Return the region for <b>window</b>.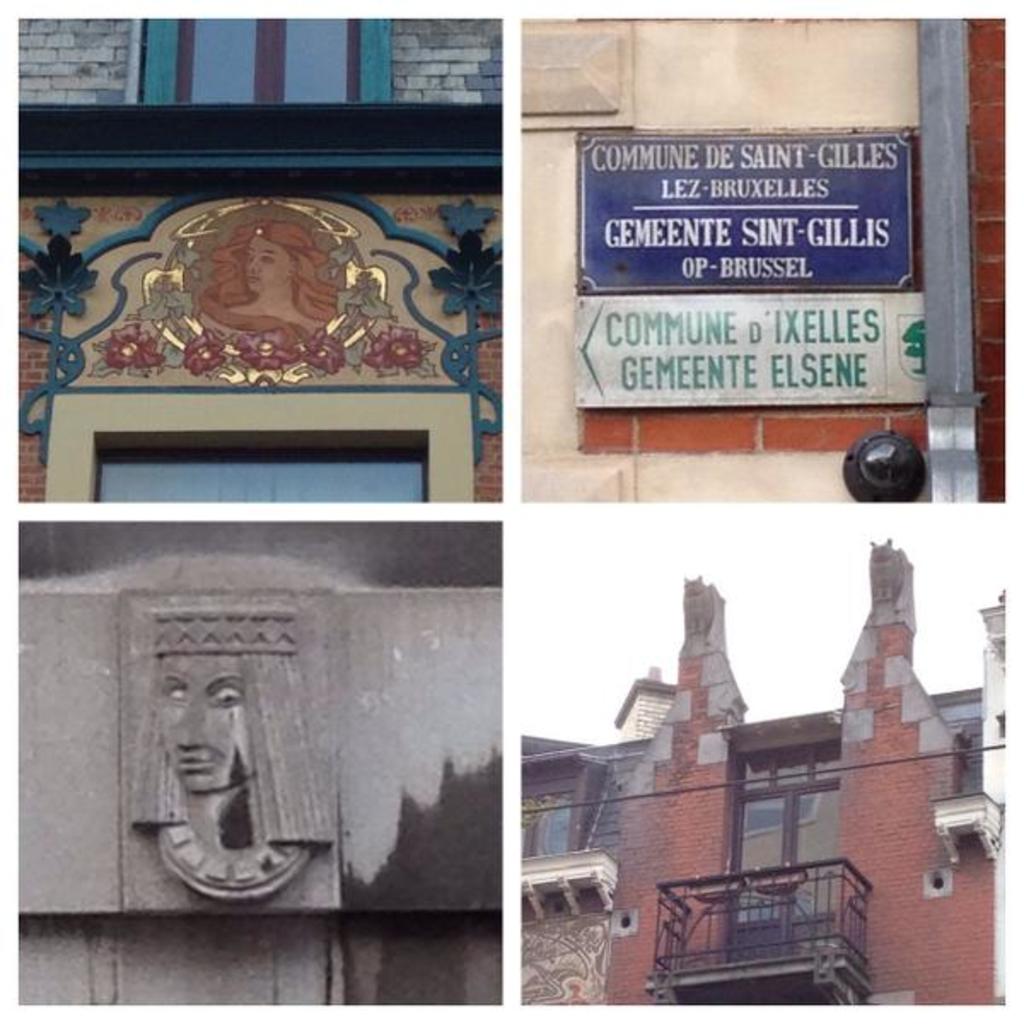
bbox=[138, 20, 394, 104].
